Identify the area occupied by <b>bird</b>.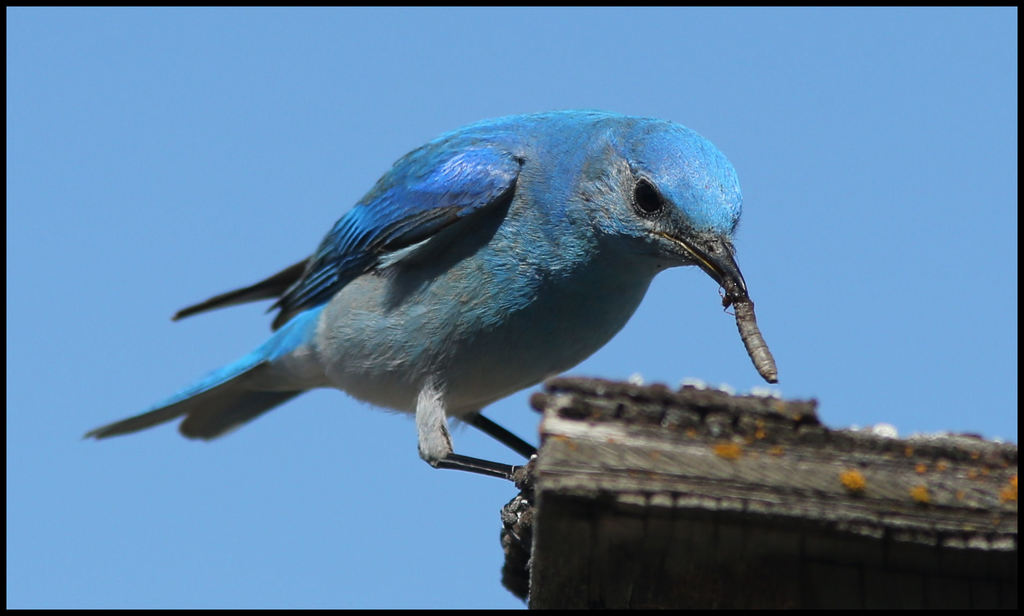
Area: bbox(76, 113, 779, 535).
